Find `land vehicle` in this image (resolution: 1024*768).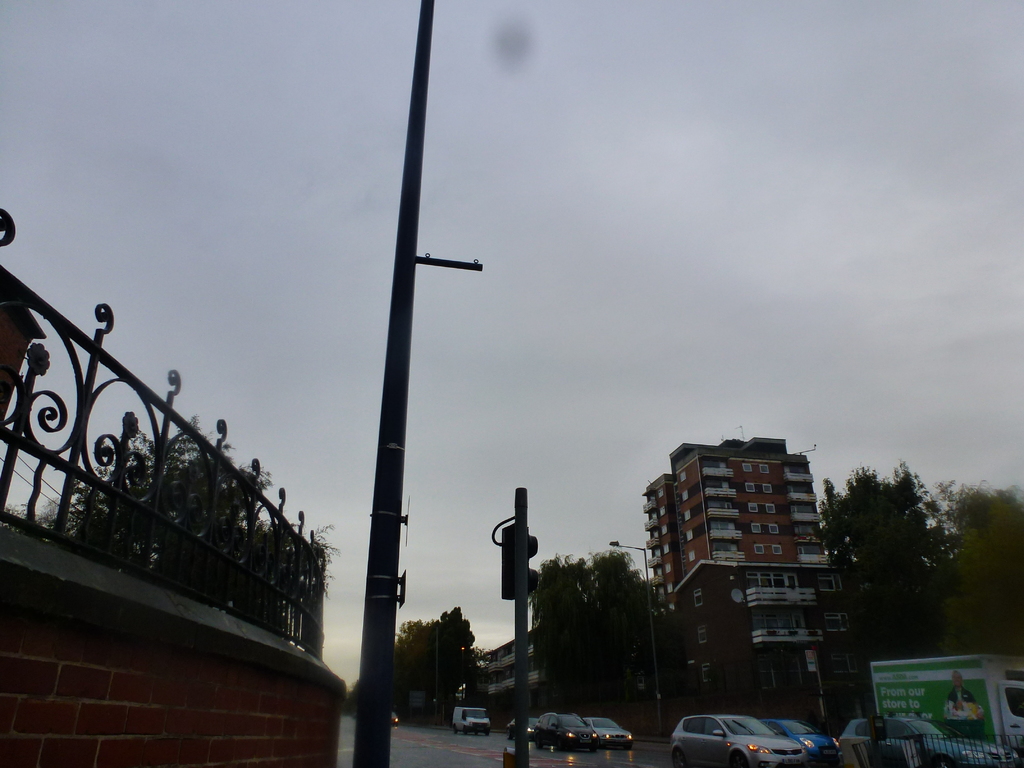
{"left": 454, "top": 707, "right": 488, "bottom": 733}.
